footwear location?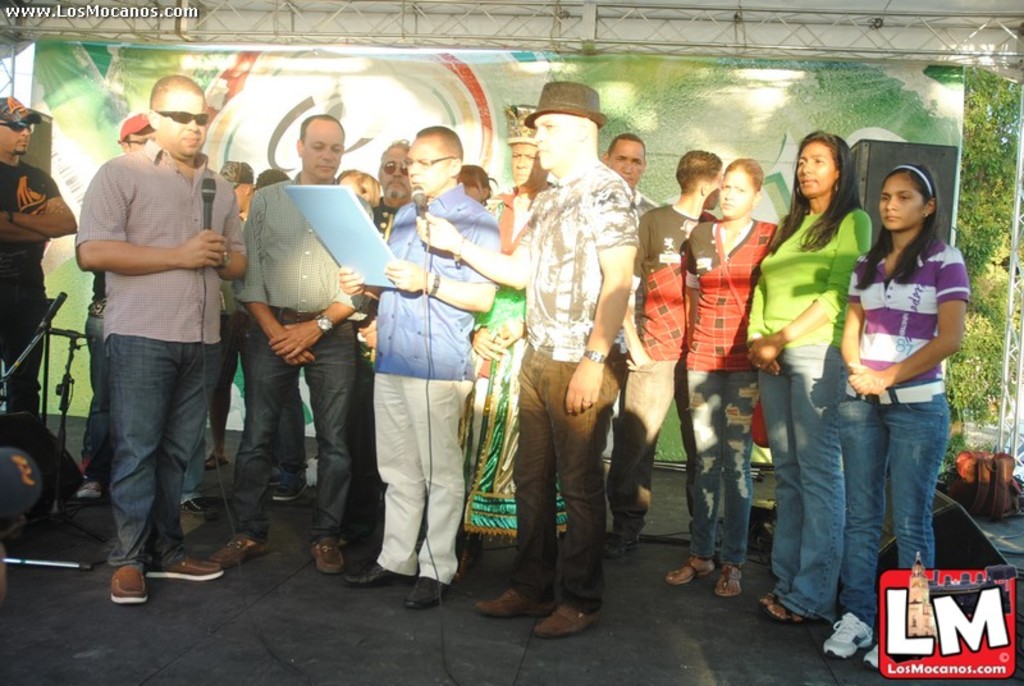
<bbox>202, 532, 271, 571</bbox>
